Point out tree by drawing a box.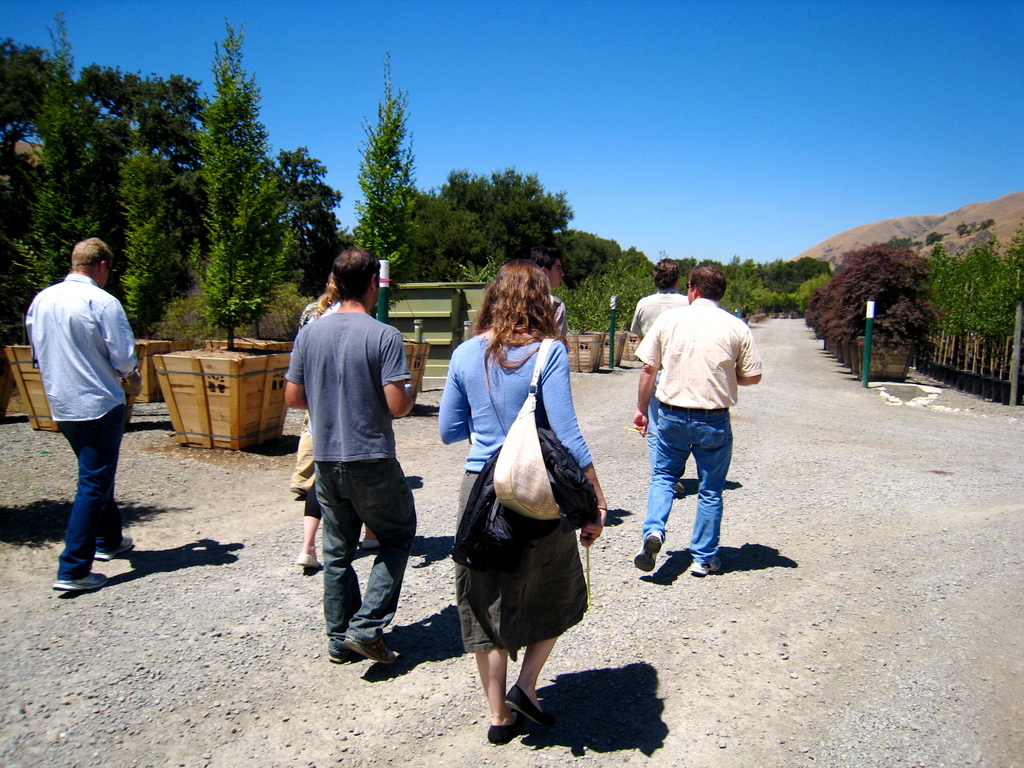
bbox(427, 172, 602, 291).
